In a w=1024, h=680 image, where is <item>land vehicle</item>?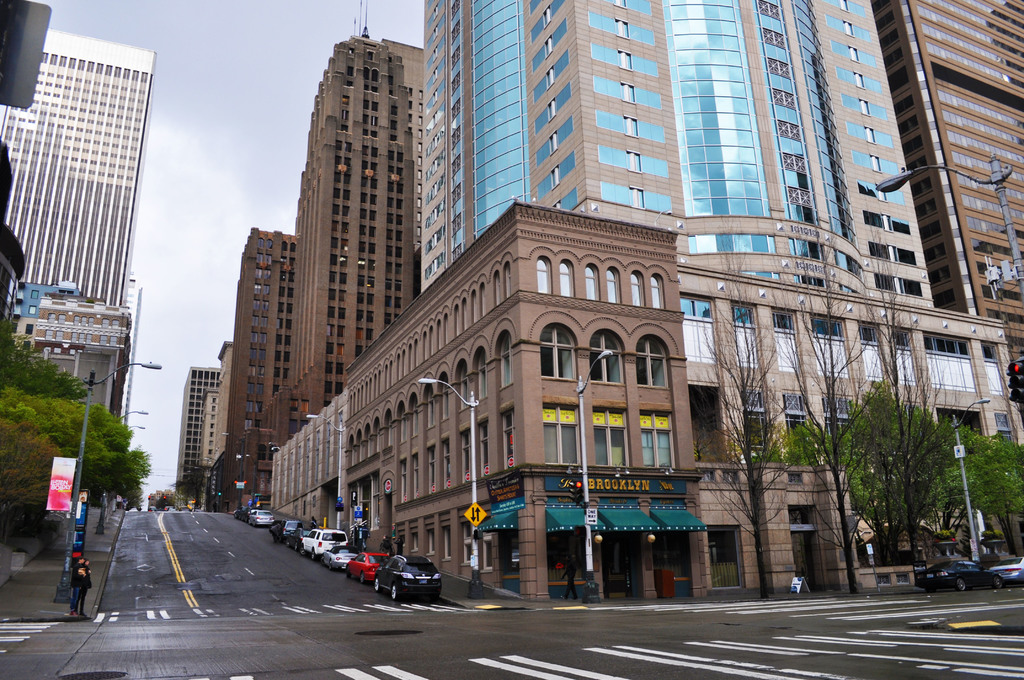
region(345, 551, 391, 582).
